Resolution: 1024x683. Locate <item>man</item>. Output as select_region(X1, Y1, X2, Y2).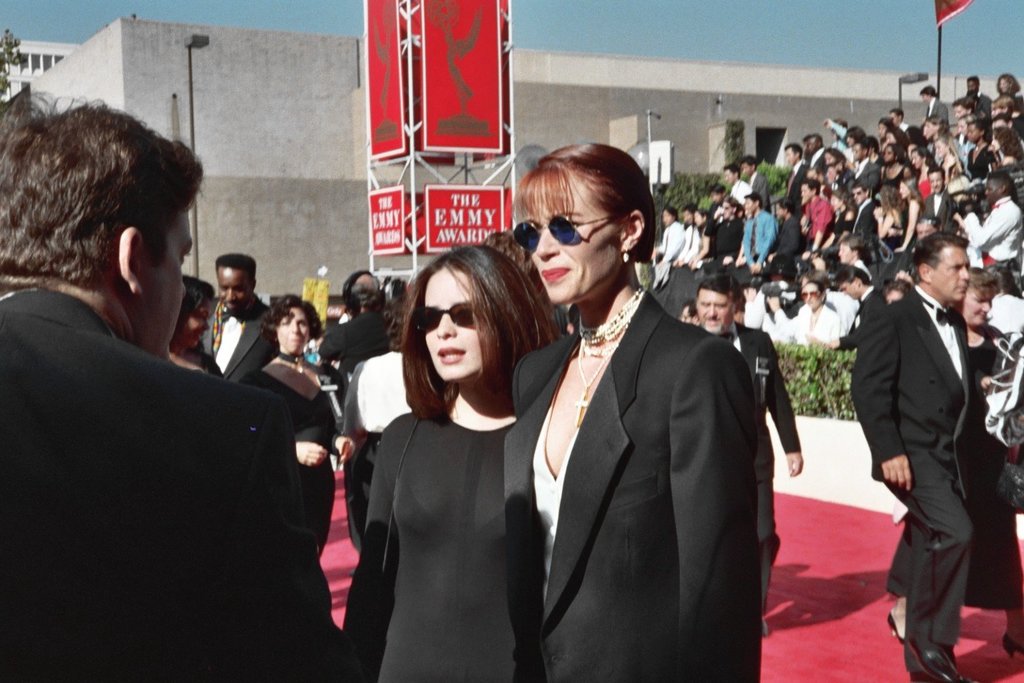
select_region(838, 177, 879, 245).
